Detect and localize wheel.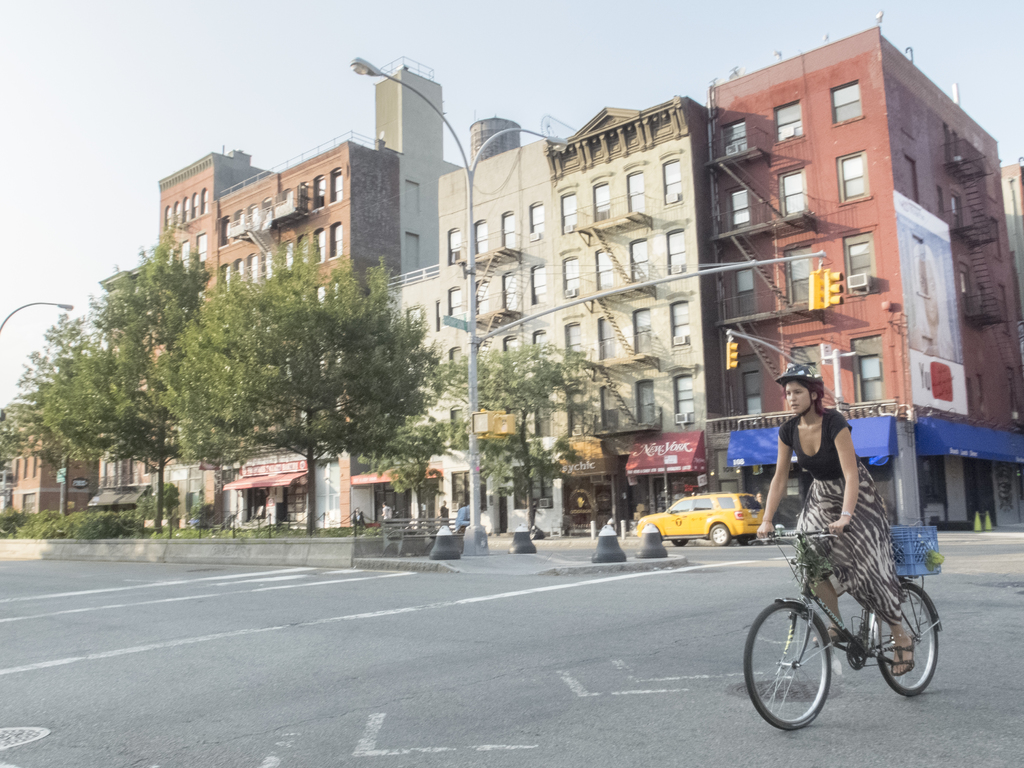
Localized at (707, 524, 726, 542).
